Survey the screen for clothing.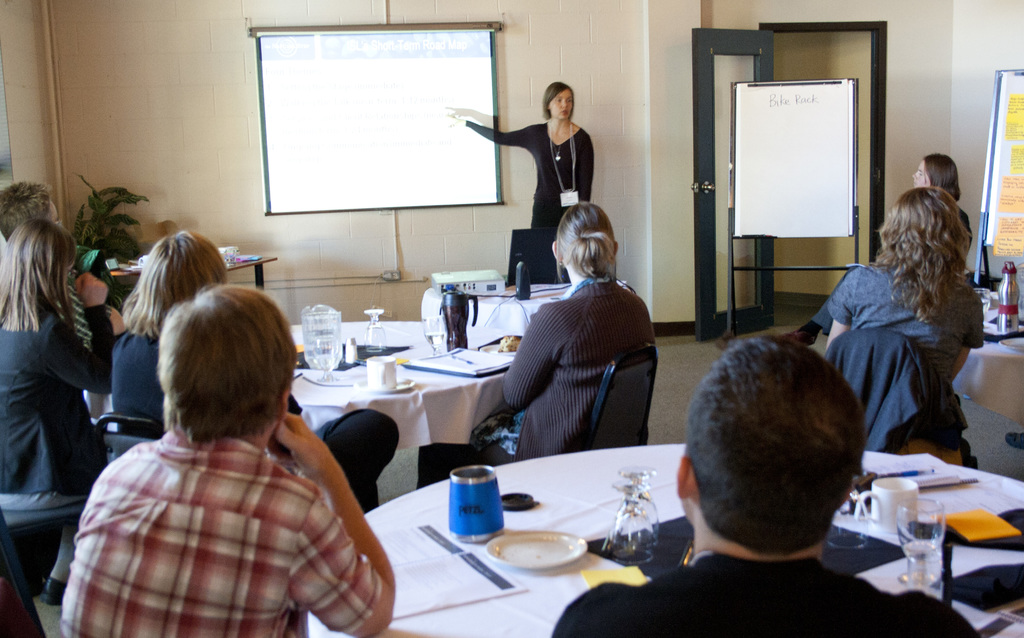
Survey found: box=[417, 276, 657, 491].
